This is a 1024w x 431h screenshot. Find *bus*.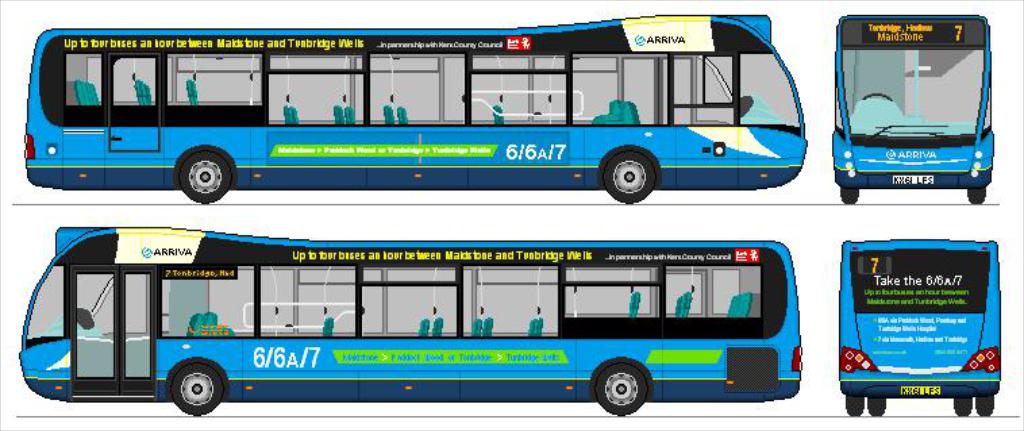
Bounding box: locate(19, 226, 804, 420).
